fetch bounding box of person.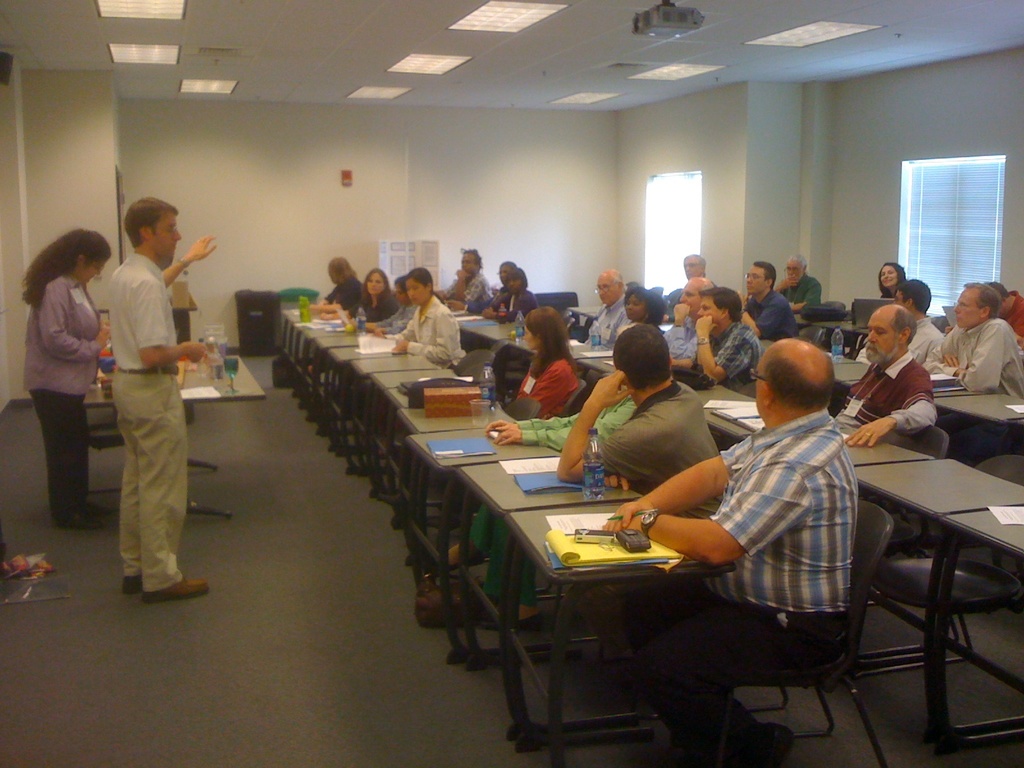
Bbox: 12, 227, 116, 523.
